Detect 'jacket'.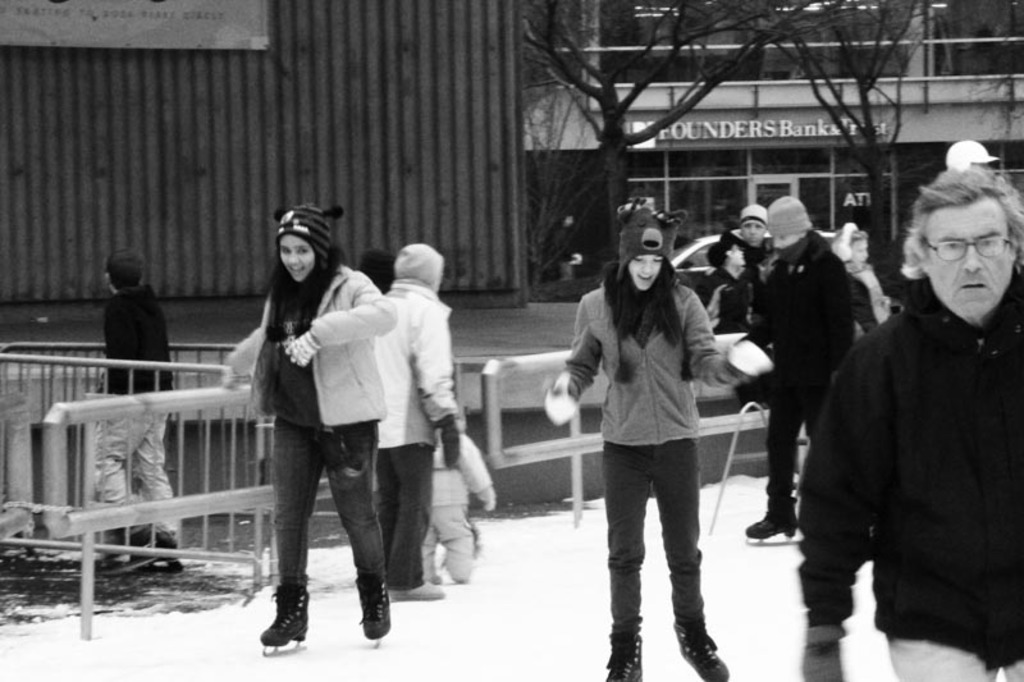
Detected at (left=225, top=267, right=397, bottom=431).
